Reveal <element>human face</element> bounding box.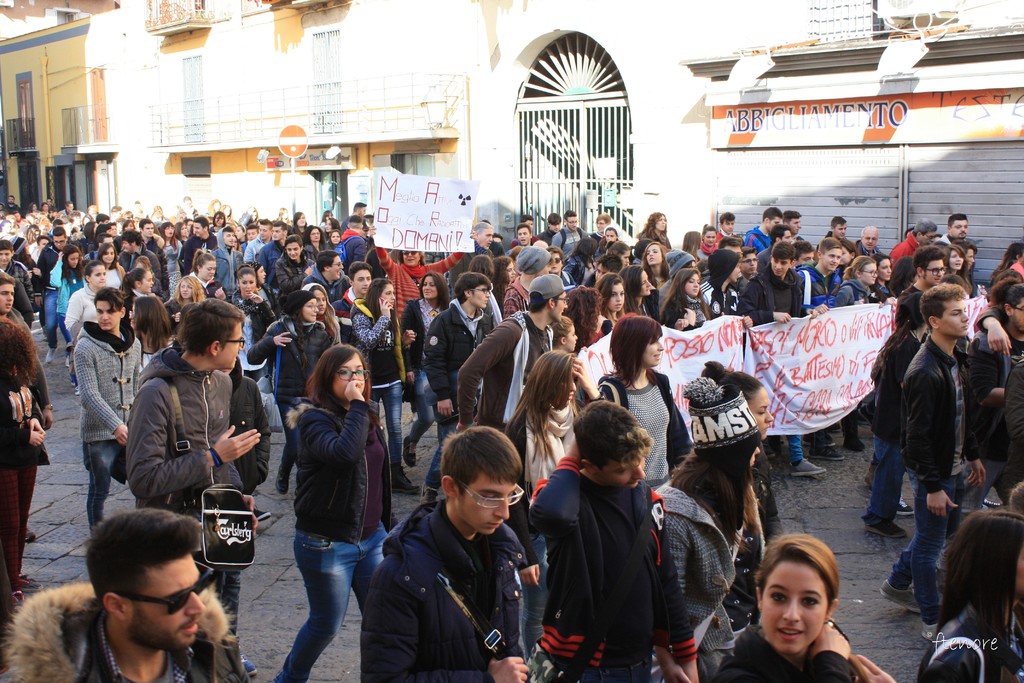
Revealed: {"left": 121, "top": 550, "right": 206, "bottom": 647}.
